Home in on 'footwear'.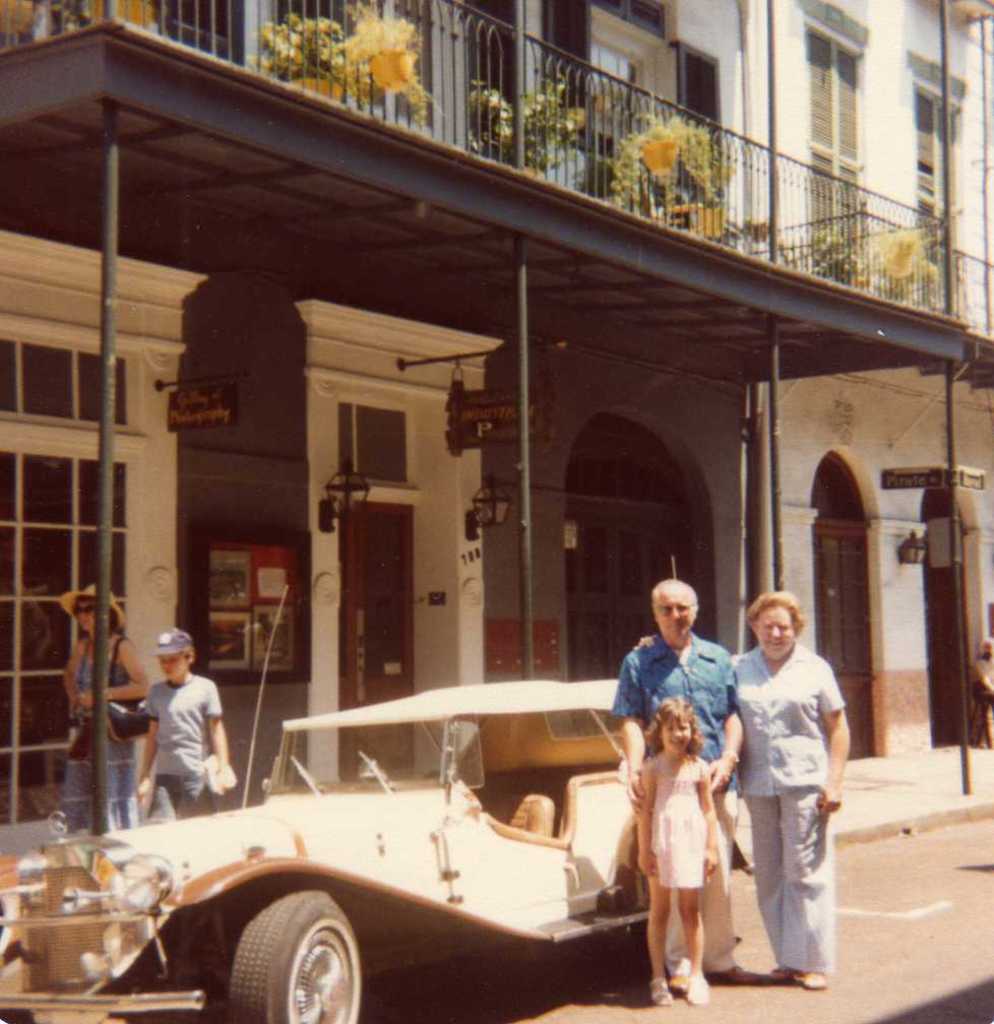
Homed in at {"left": 684, "top": 976, "right": 707, "bottom": 1005}.
